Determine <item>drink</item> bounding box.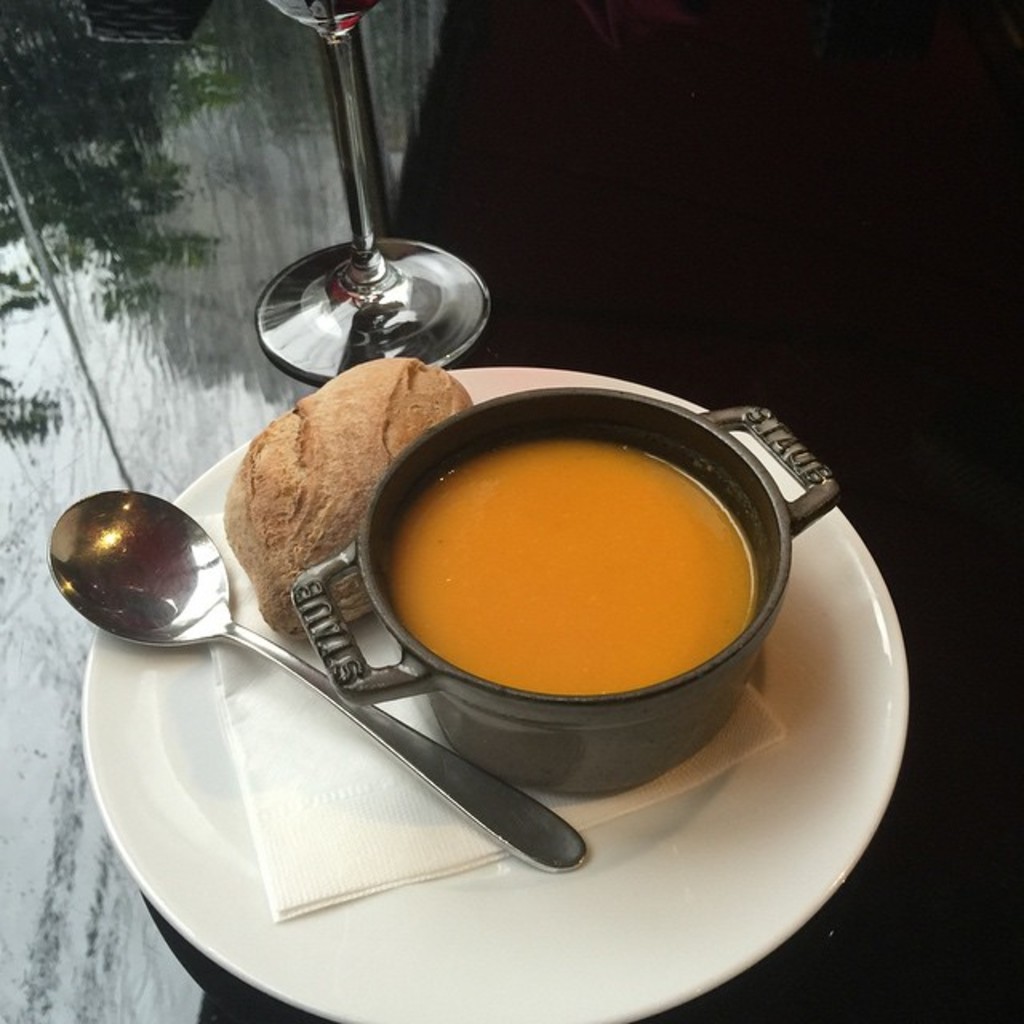
Determined: locate(384, 443, 755, 698).
